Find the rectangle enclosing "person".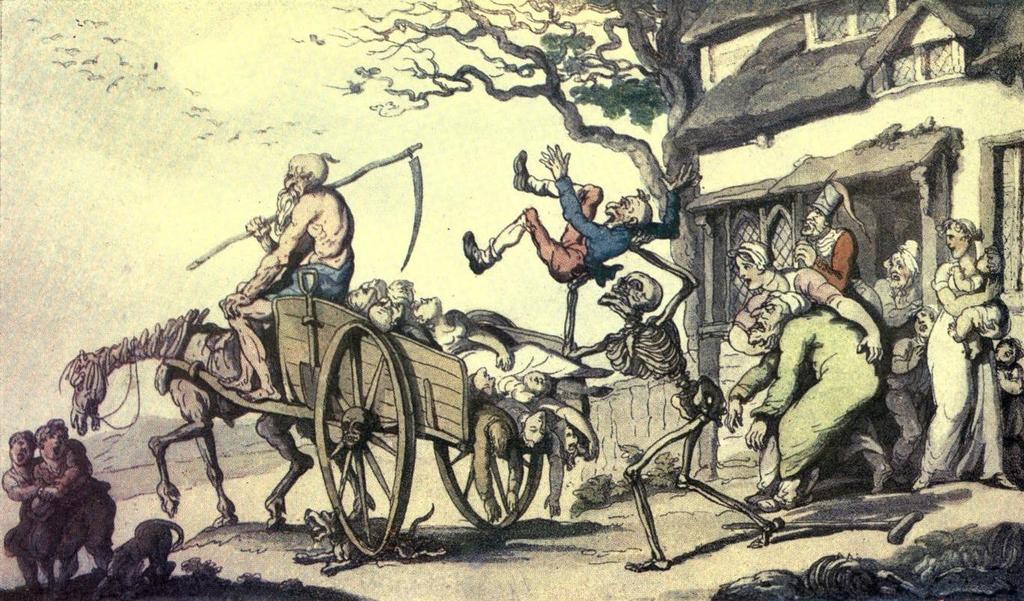
0:428:43:586.
